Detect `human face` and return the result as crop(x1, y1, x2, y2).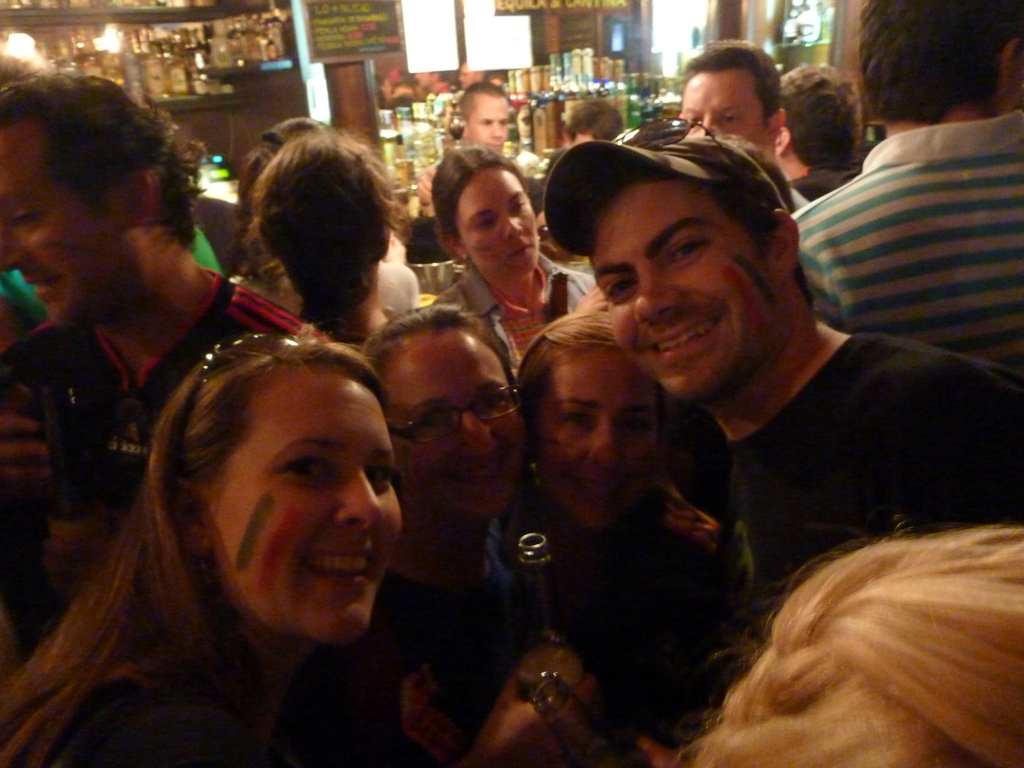
crop(587, 177, 787, 401).
